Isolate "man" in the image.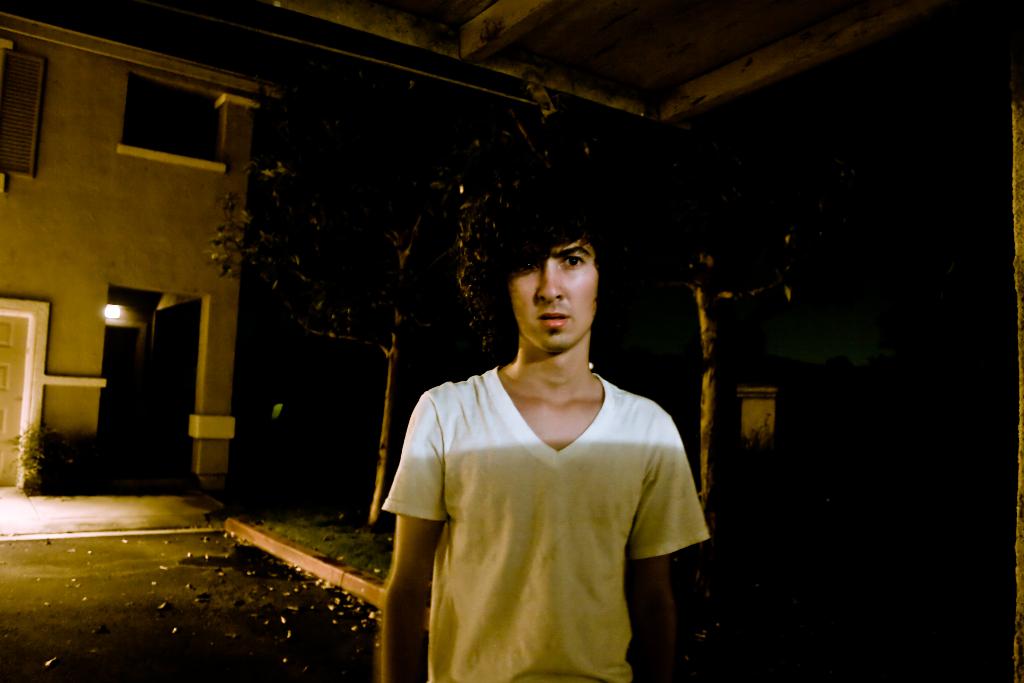
Isolated region: <bbox>371, 178, 713, 682</bbox>.
